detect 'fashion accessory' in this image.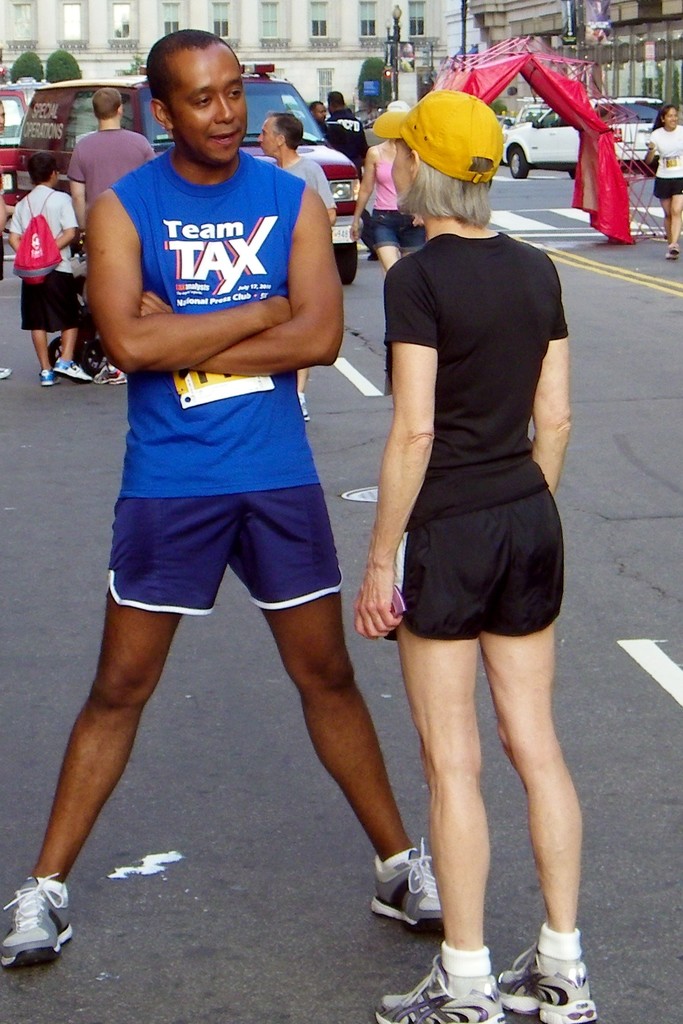
Detection: [left=0, top=874, right=76, bottom=974].
